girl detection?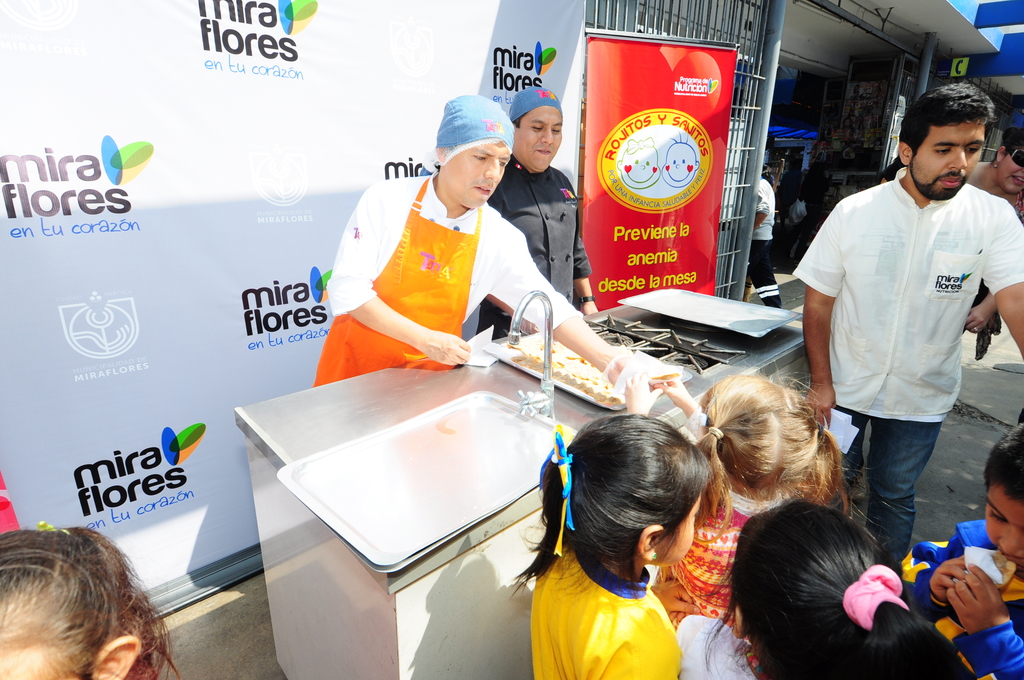
x1=903, y1=416, x2=1023, y2=679
